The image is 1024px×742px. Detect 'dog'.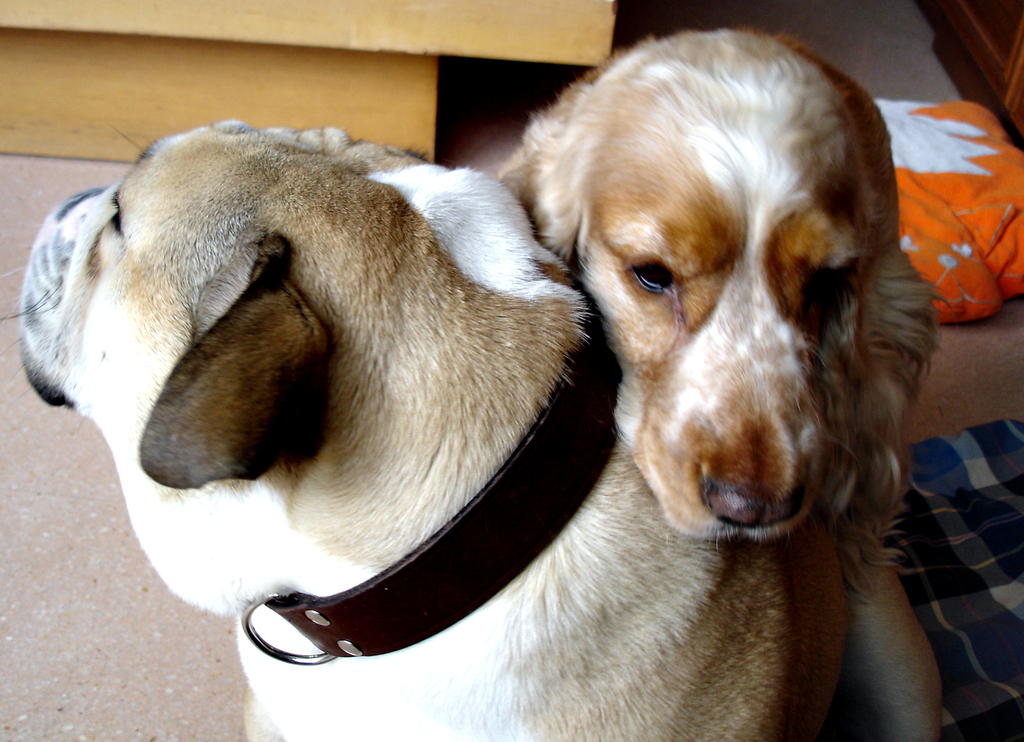
Detection: box=[0, 124, 945, 741].
